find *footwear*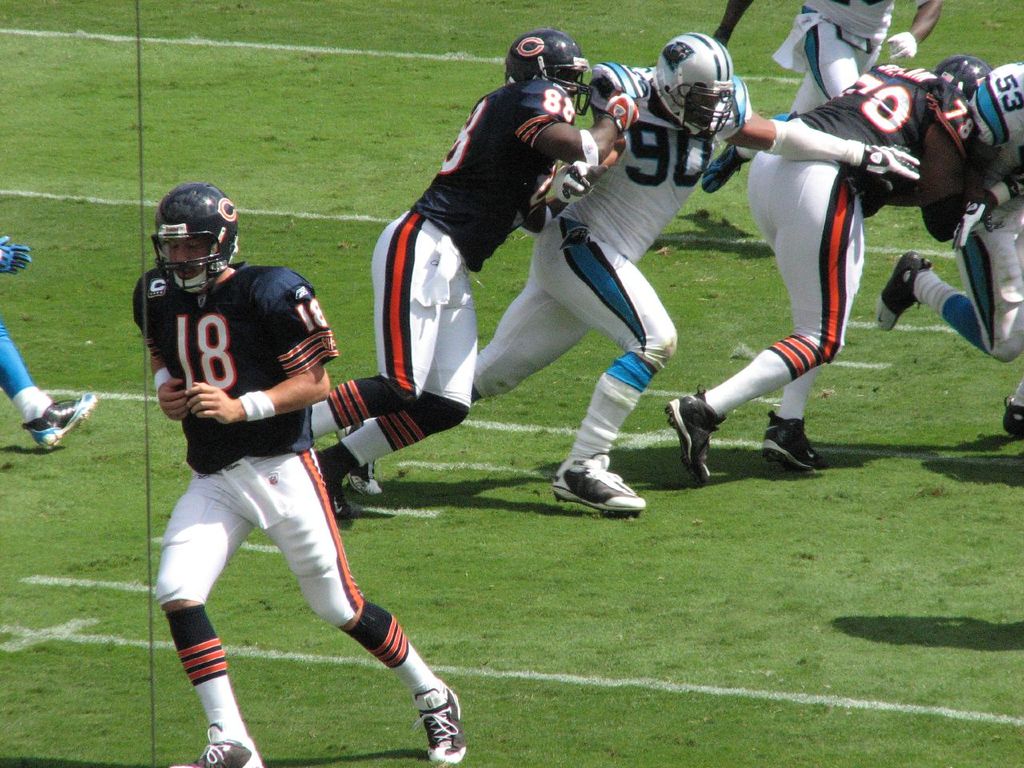
BBox(699, 137, 749, 191)
